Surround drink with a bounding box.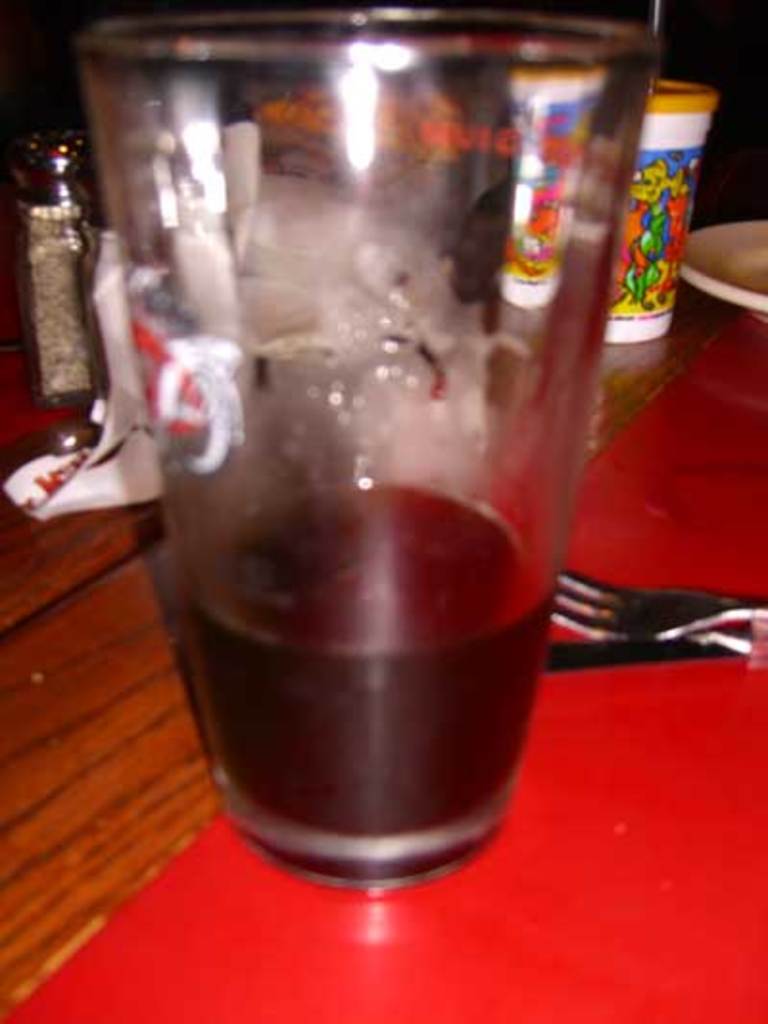
190,498,557,882.
